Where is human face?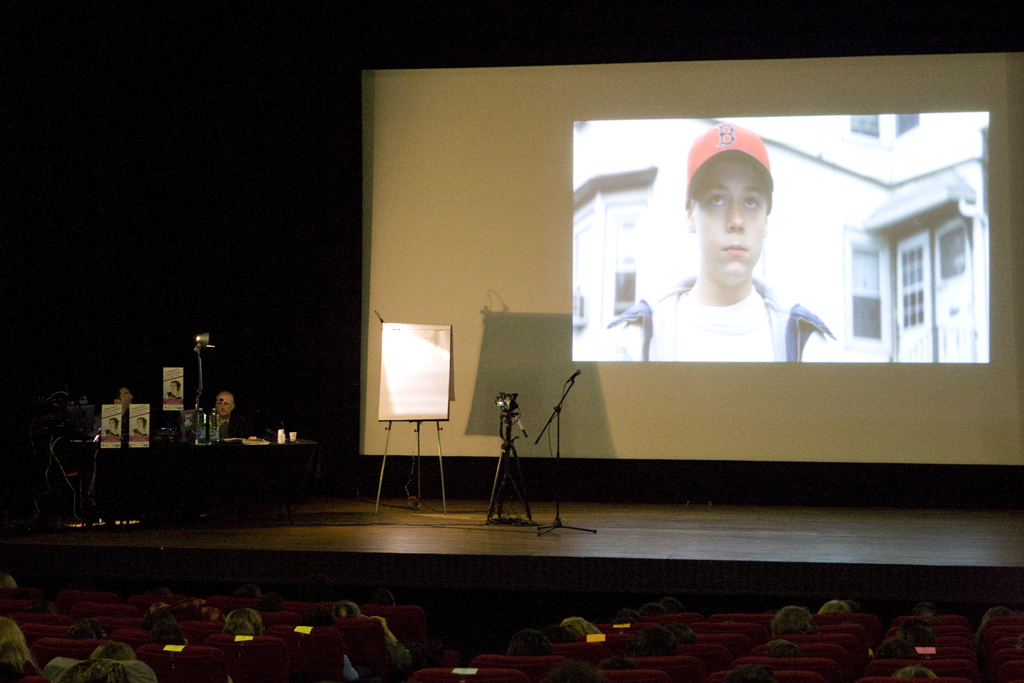
[x1=698, y1=169, x2=766, y2=275].
